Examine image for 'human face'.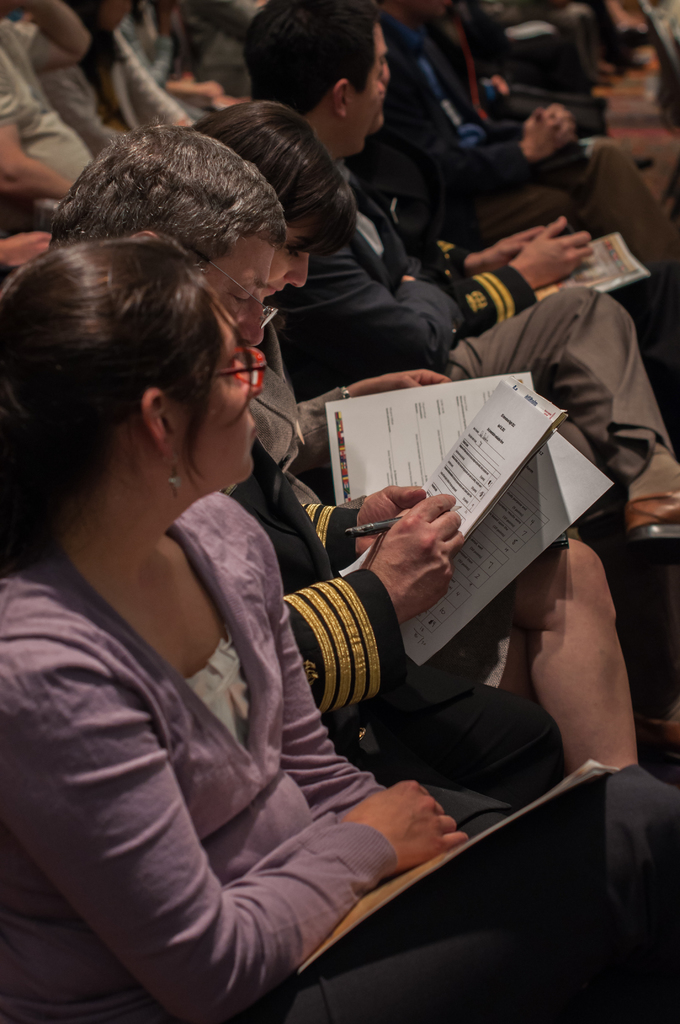
Examination result: l=371, t=24, r=385, b=131.
